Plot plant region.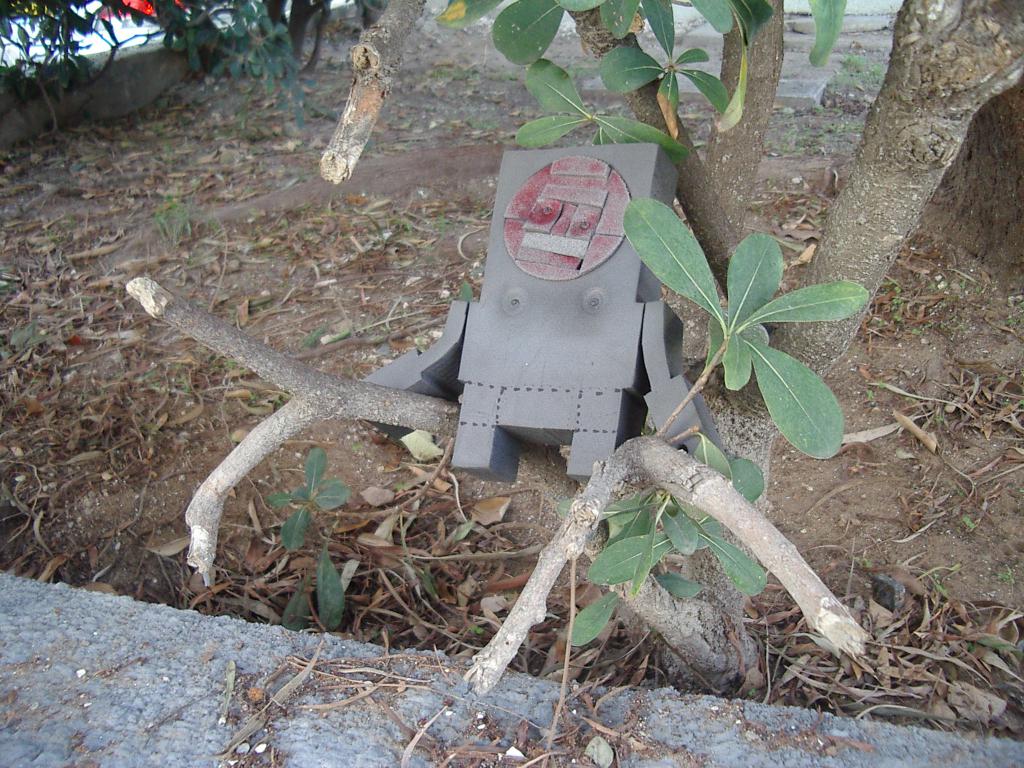
Plotted at 395 483 410 492.
